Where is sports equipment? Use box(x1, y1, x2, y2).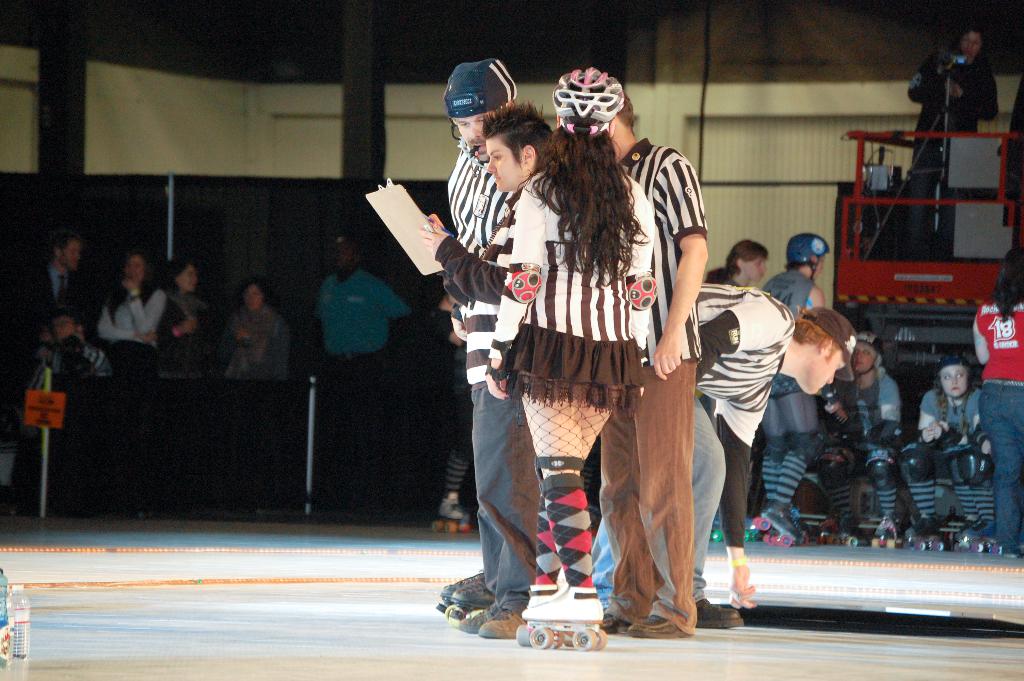
box(504, 263, 541, 305).
